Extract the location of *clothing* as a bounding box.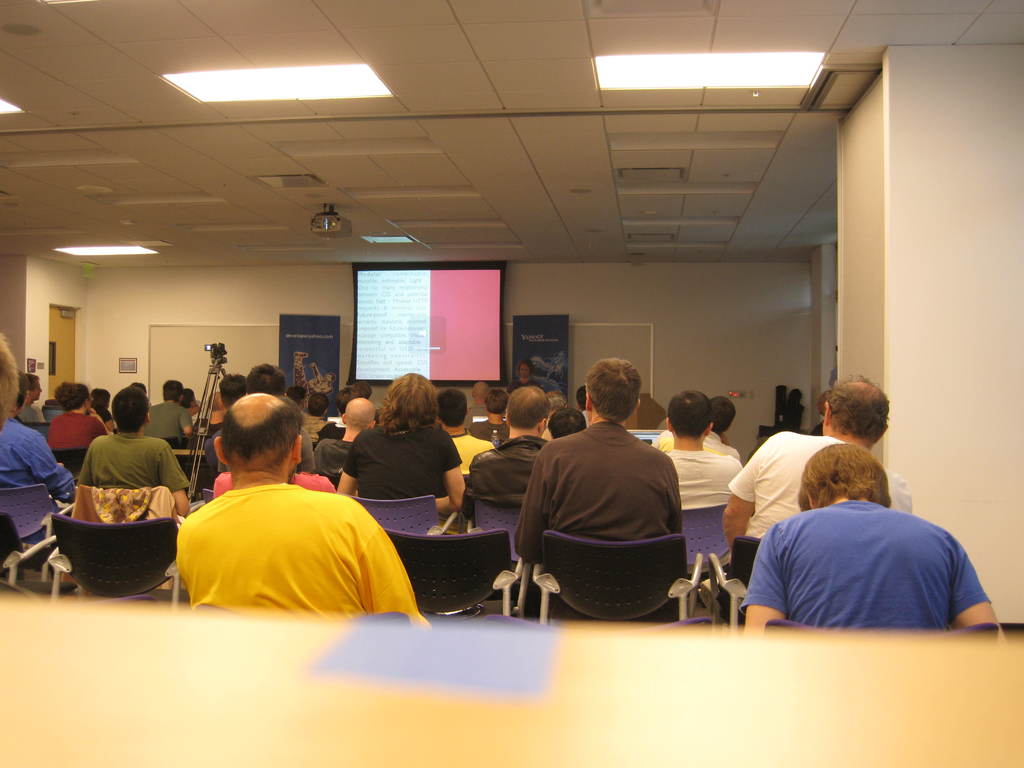
bbox=(86, 404, 113, 420).
